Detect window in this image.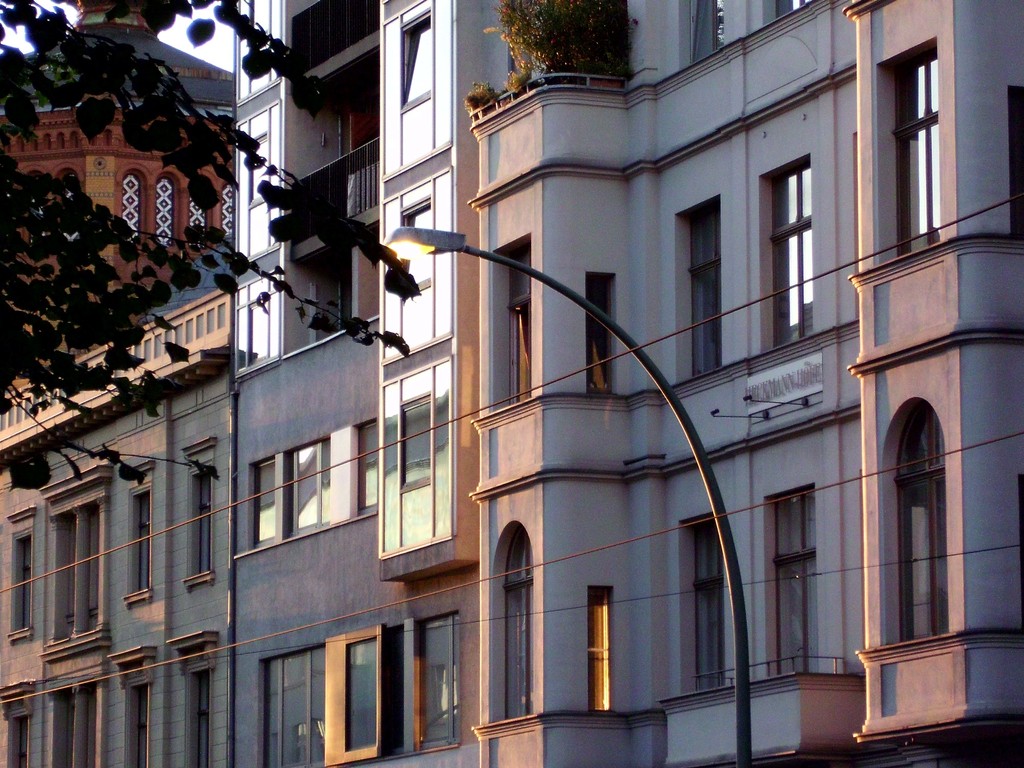
Detection: box(349, 637, 376, 746).
